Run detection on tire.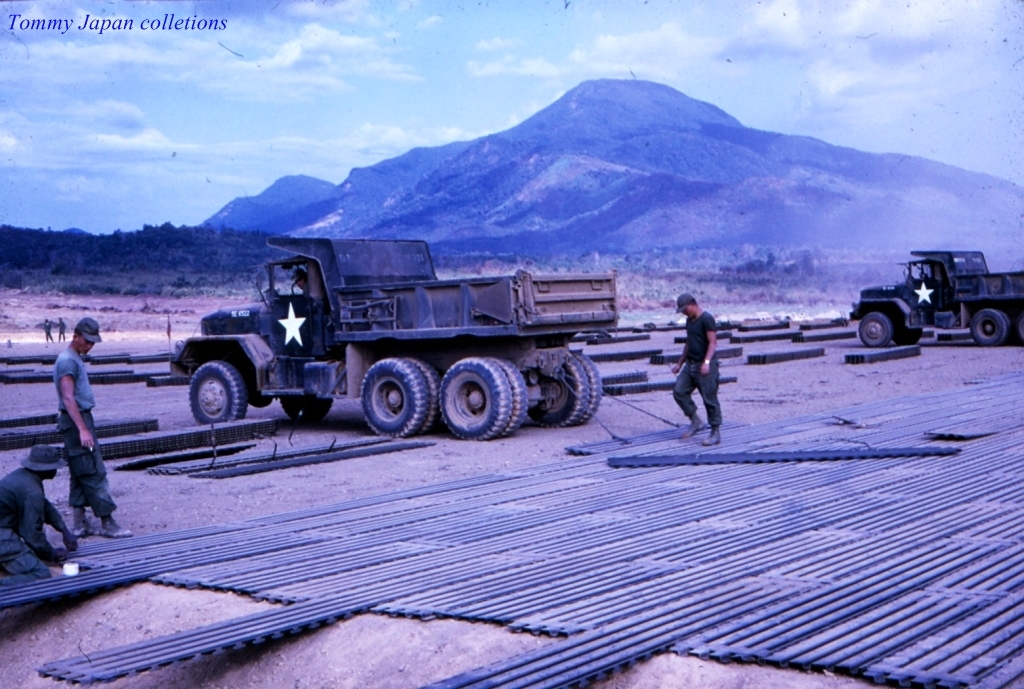
Result: bbox=[438, 356, 515, 439].
